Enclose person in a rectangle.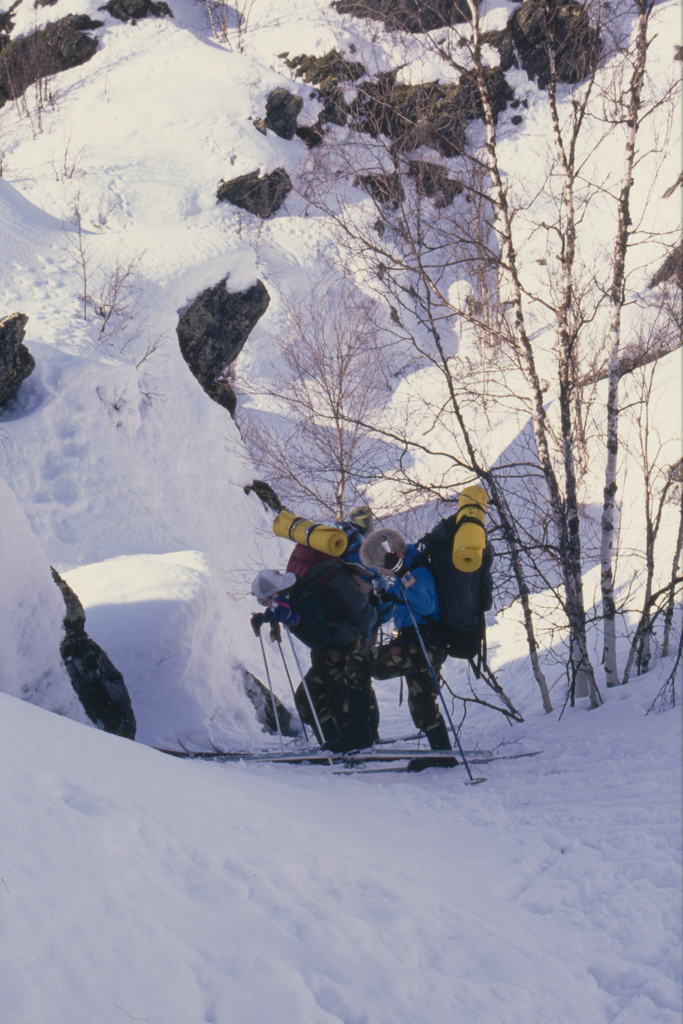
<bbox>245, 508, 377, 754</bbox>.
